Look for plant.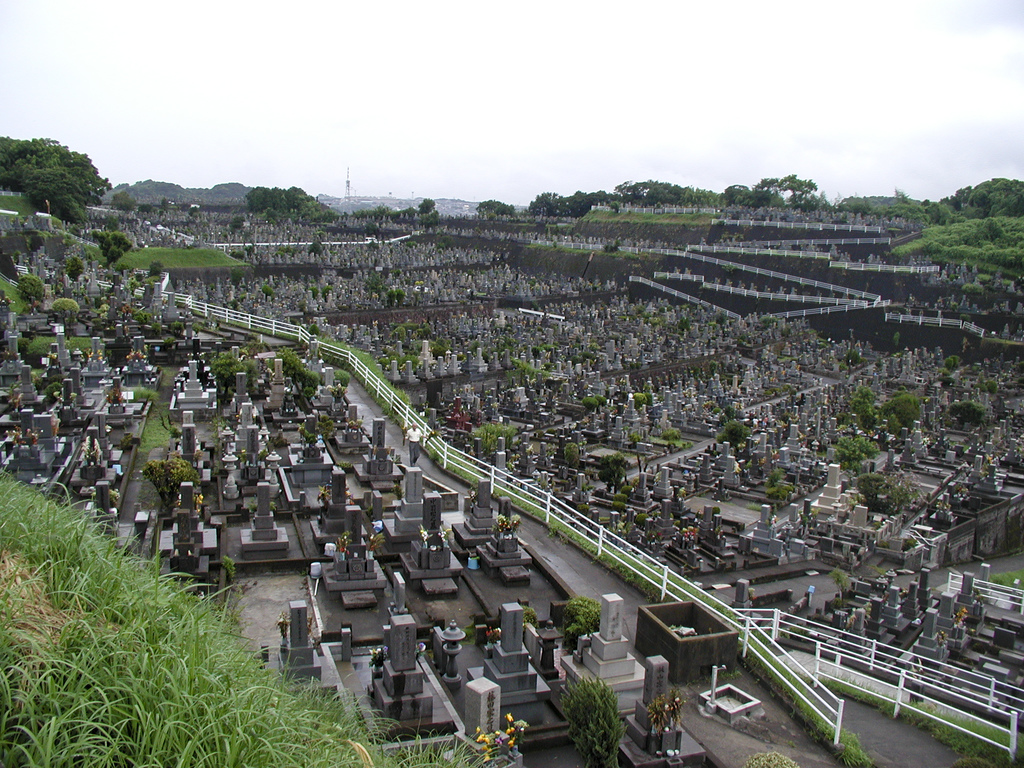
Found: 395:323:407:340.
